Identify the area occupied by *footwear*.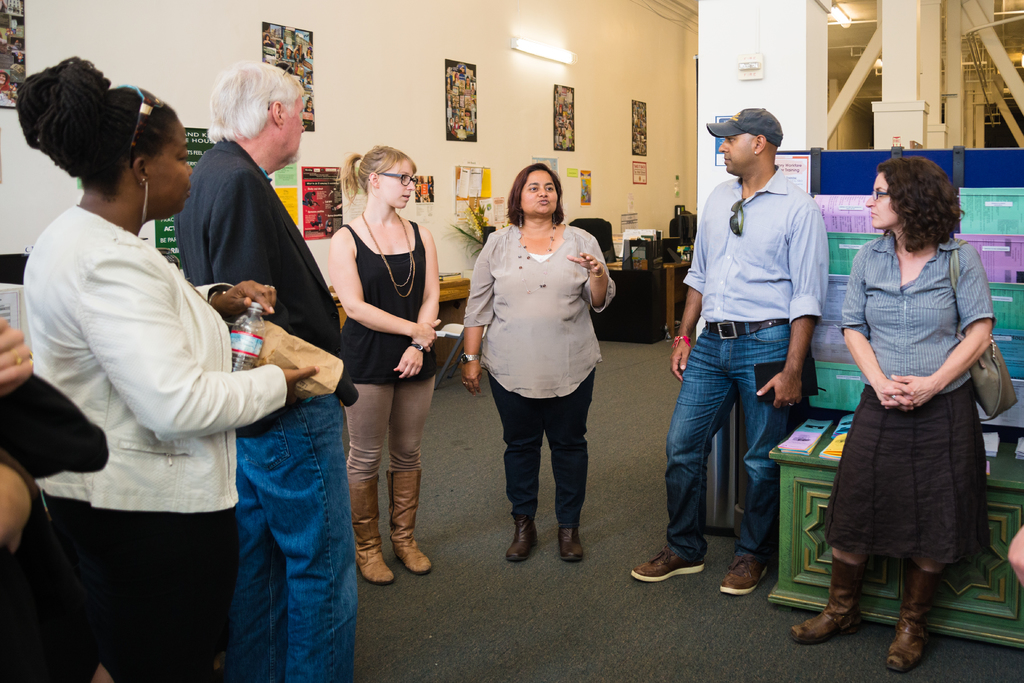
Area: crop(502, 515, 541, 566).
